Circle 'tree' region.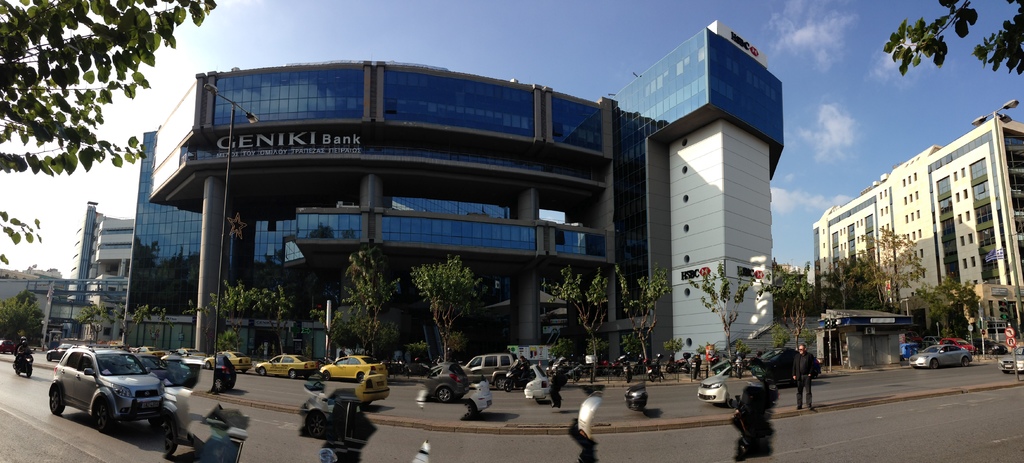
Region: x1=685 y1=261 x2=757 y2=370.
